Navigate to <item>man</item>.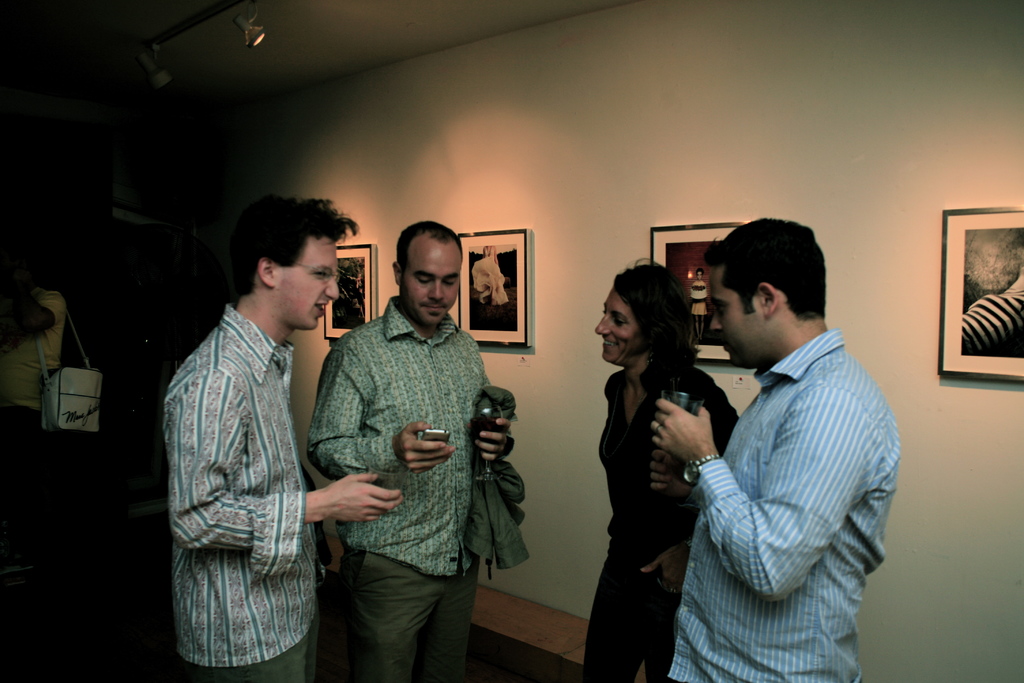
Navigation target: [666, 212, 913, 667].
